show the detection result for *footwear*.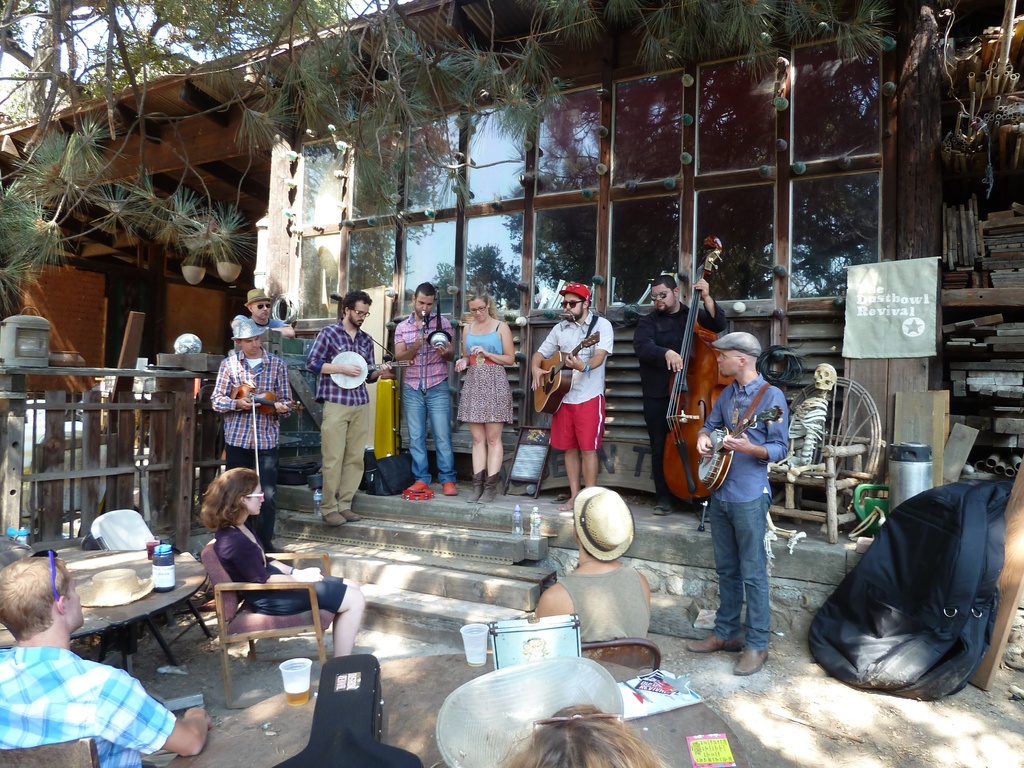
box=[402, 479, 429, 497].
